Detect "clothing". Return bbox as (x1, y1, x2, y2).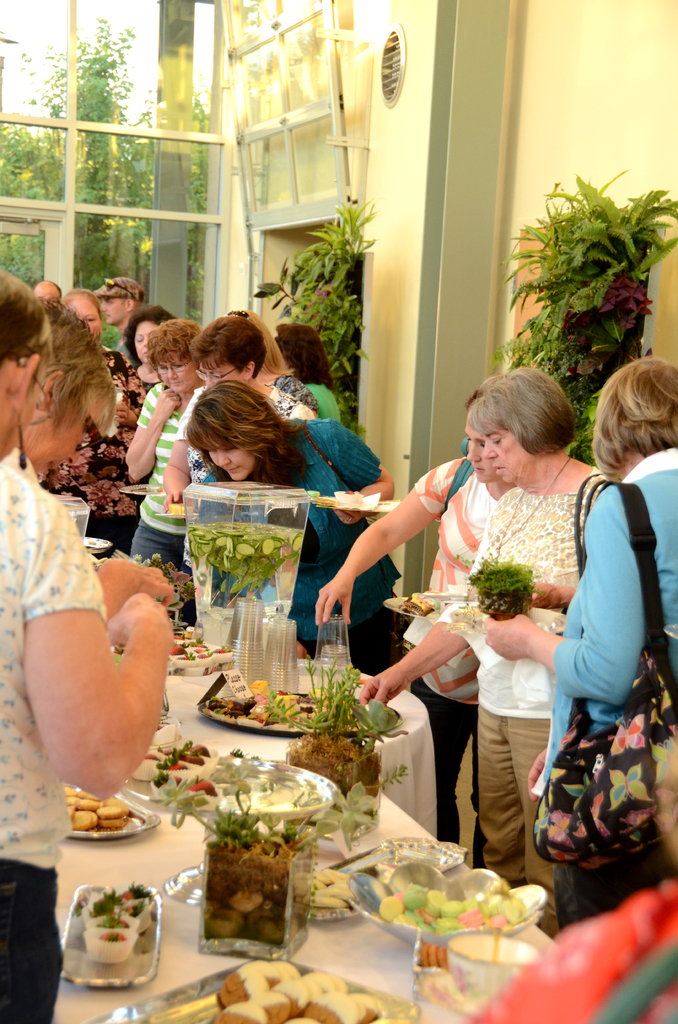
(334, 615, 402, 666).
